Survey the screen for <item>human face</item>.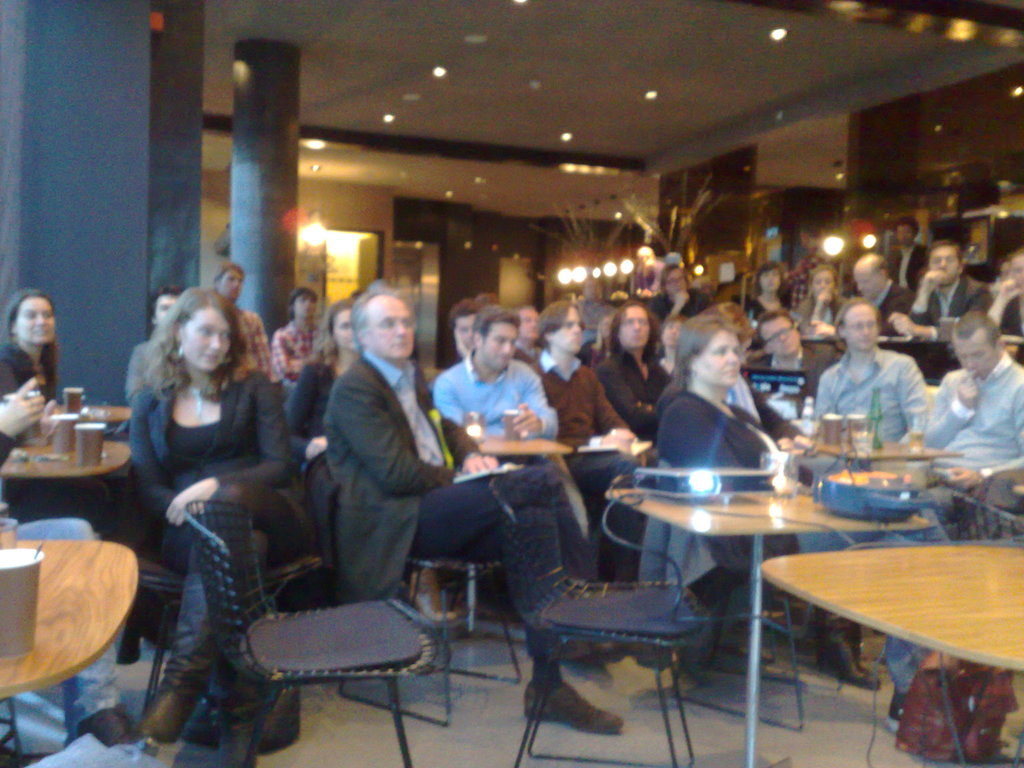
Survey found: select_region(618, 307, 652, 349).
